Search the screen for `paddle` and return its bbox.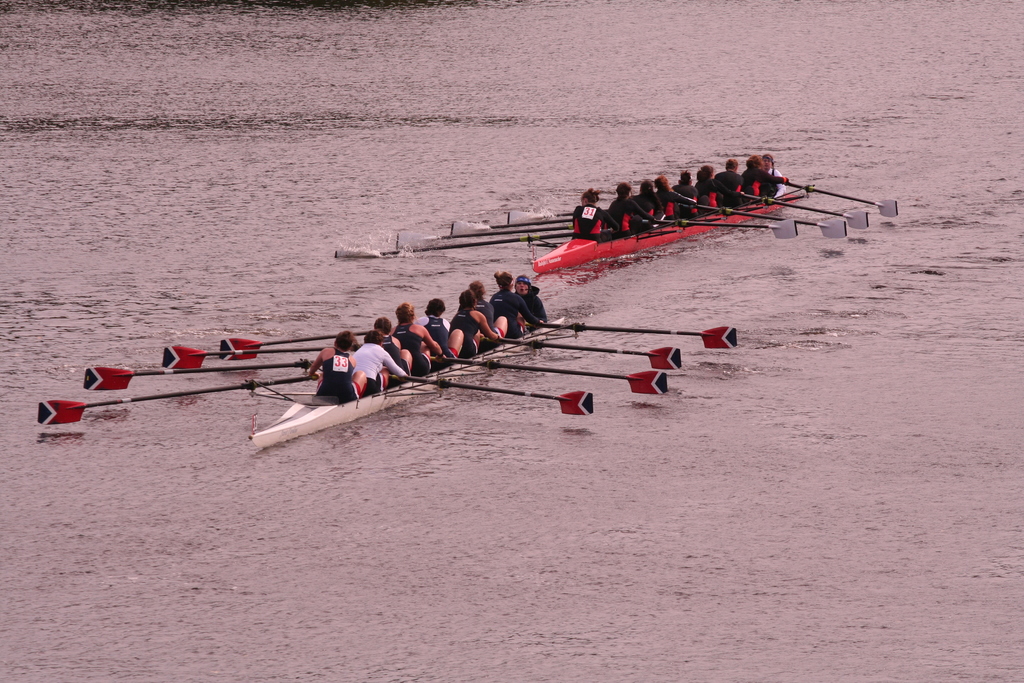
Found: Rect(36, 375, 315, 425).
